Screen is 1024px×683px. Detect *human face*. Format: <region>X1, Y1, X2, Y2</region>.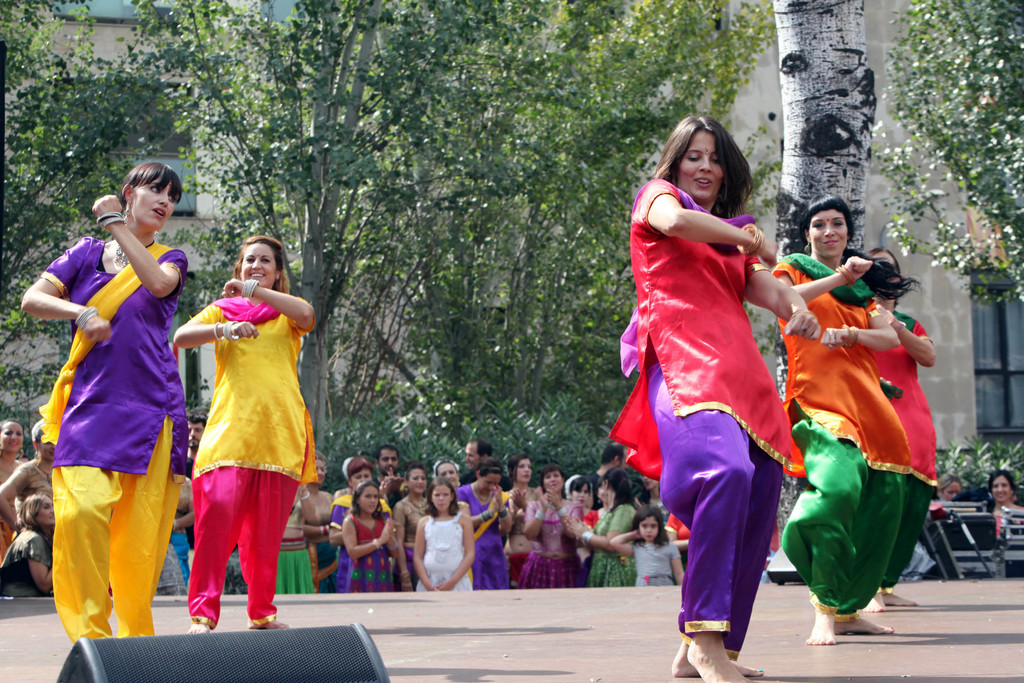
<region>596, 486, 607, 502</region>.
